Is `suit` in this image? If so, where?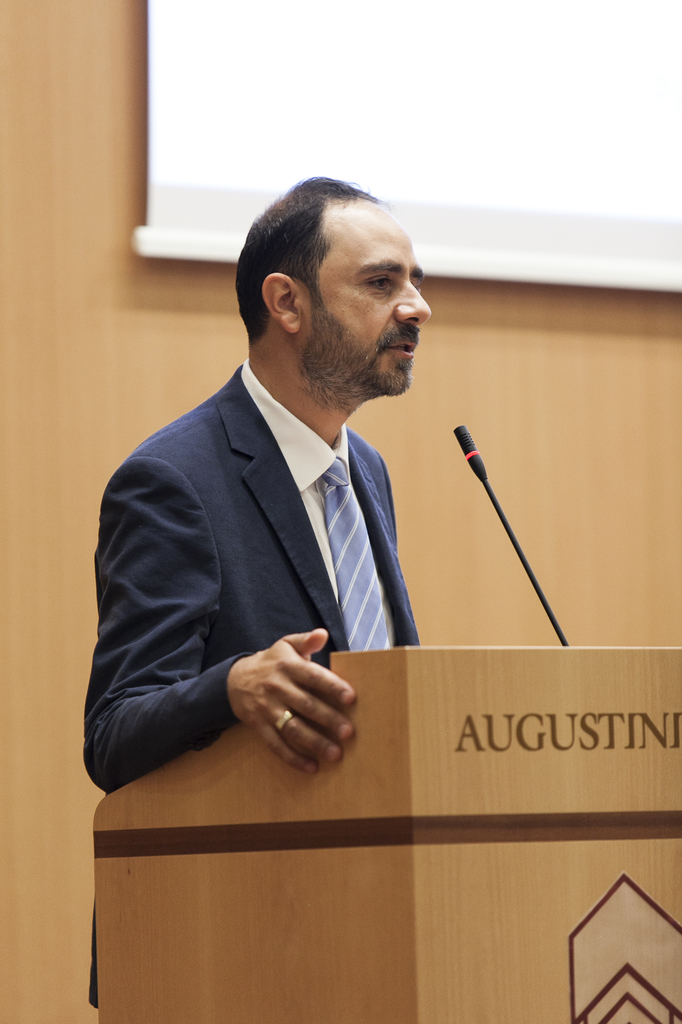
Yes, at rect(113, 242, 482, 919).
